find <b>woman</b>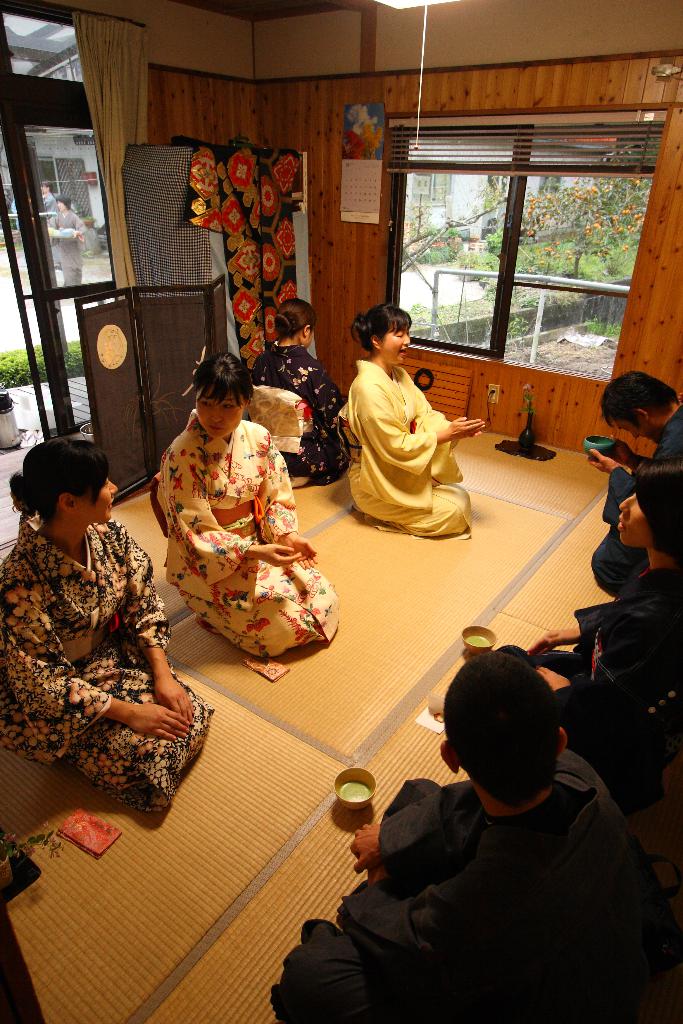
detection(150, 350, 350, 677)
